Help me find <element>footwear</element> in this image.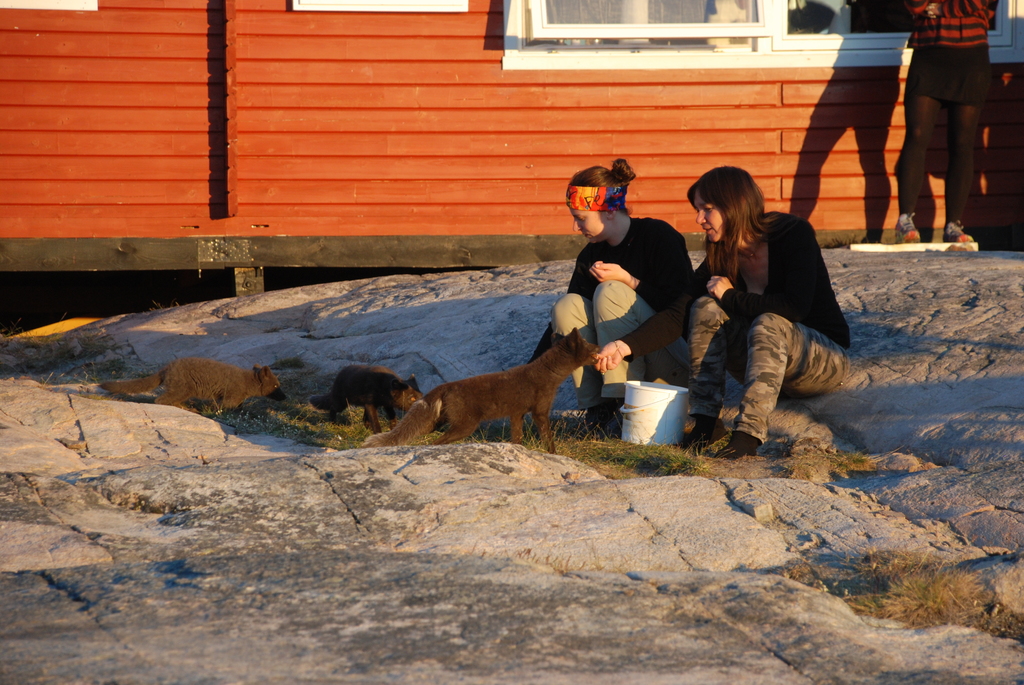
Found it: (x1=947, y1=219, x2=973, y2=238).
